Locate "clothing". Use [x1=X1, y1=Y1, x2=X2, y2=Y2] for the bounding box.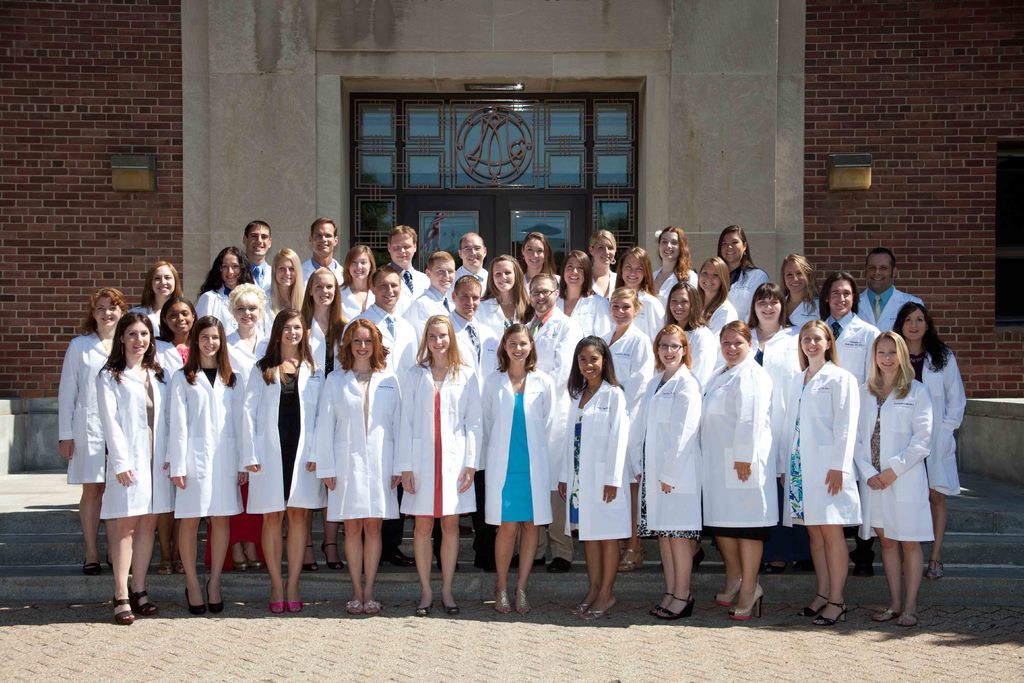
[x1=169, y1=359, x2=235, y2=520].
